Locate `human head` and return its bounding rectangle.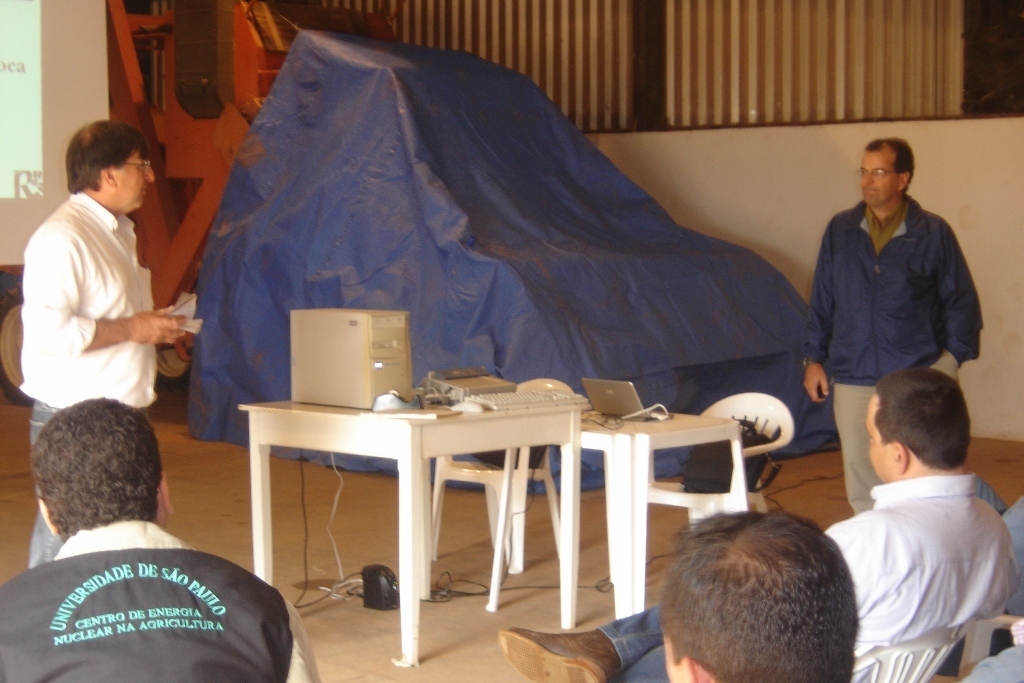
bbox(66, 119, 161, 211).
